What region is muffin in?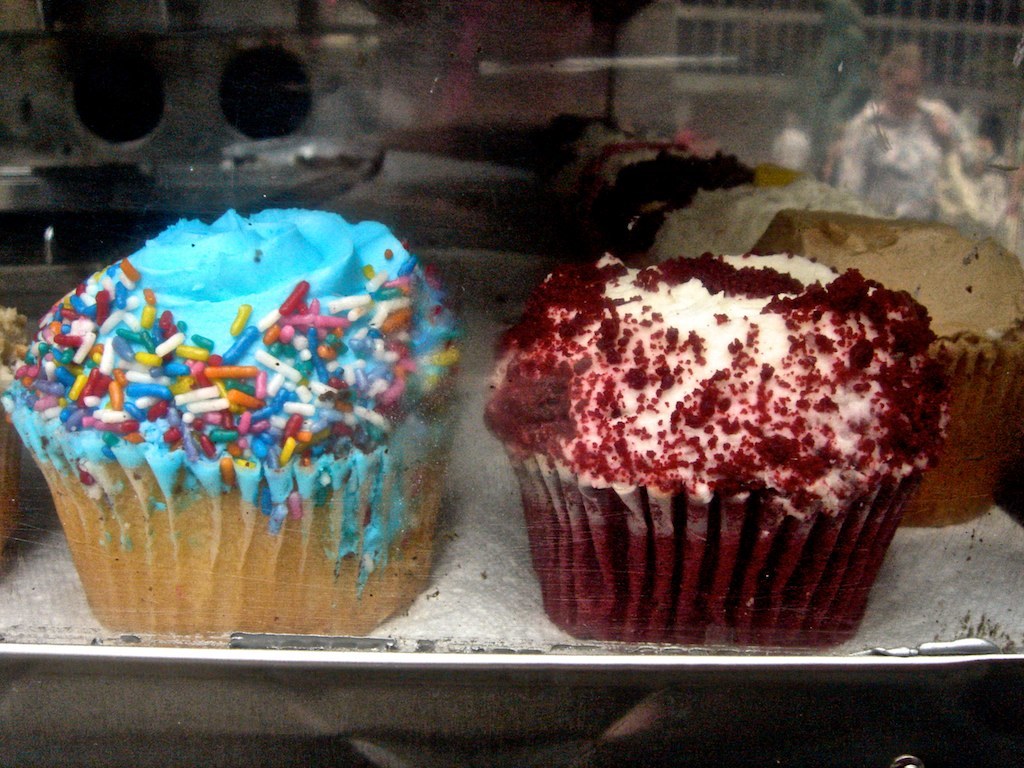
Rect(483, 243, 946, 647).
